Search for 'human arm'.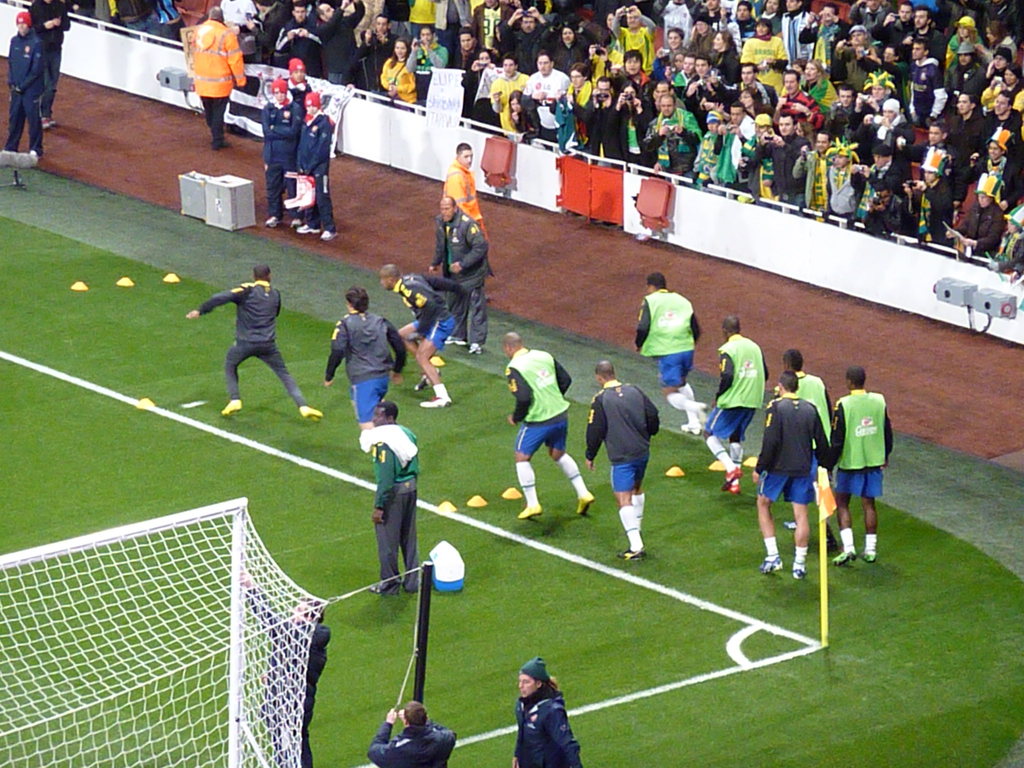
Found at box(675, 125, 705, 157).
